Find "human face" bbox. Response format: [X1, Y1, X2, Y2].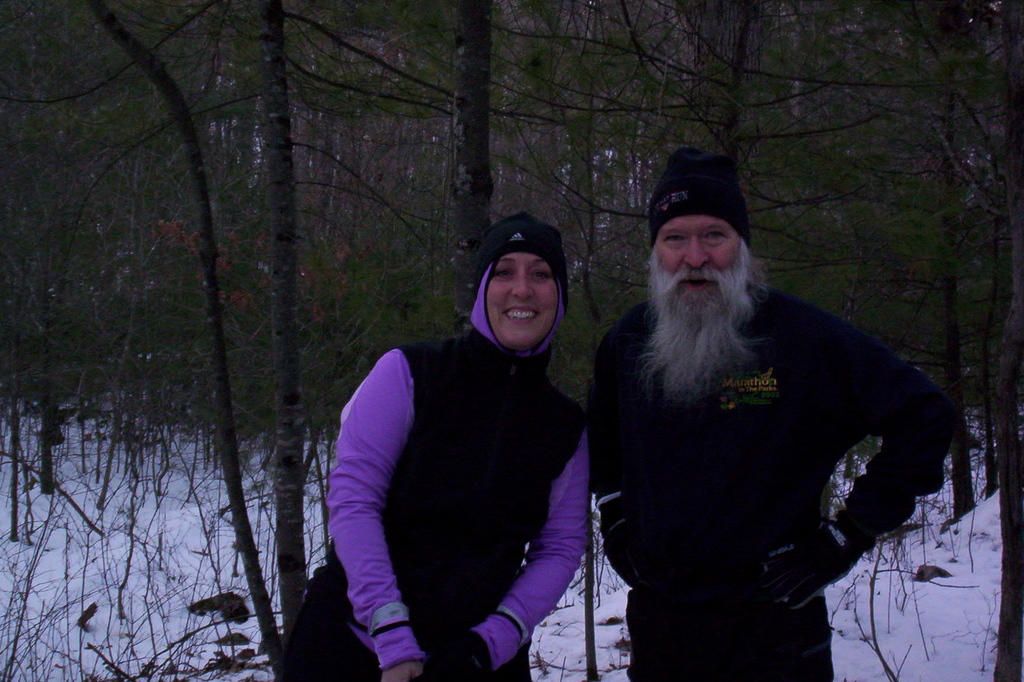
[644, 213, 767, 392].
